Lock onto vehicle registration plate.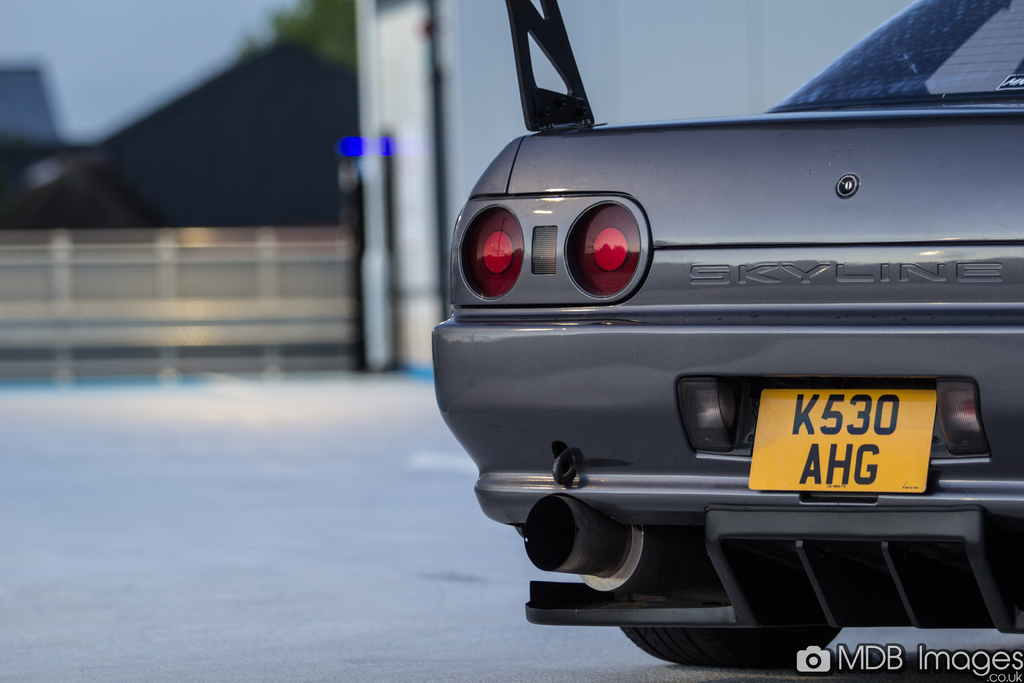
Locked: (769, 375, 933, 510).
